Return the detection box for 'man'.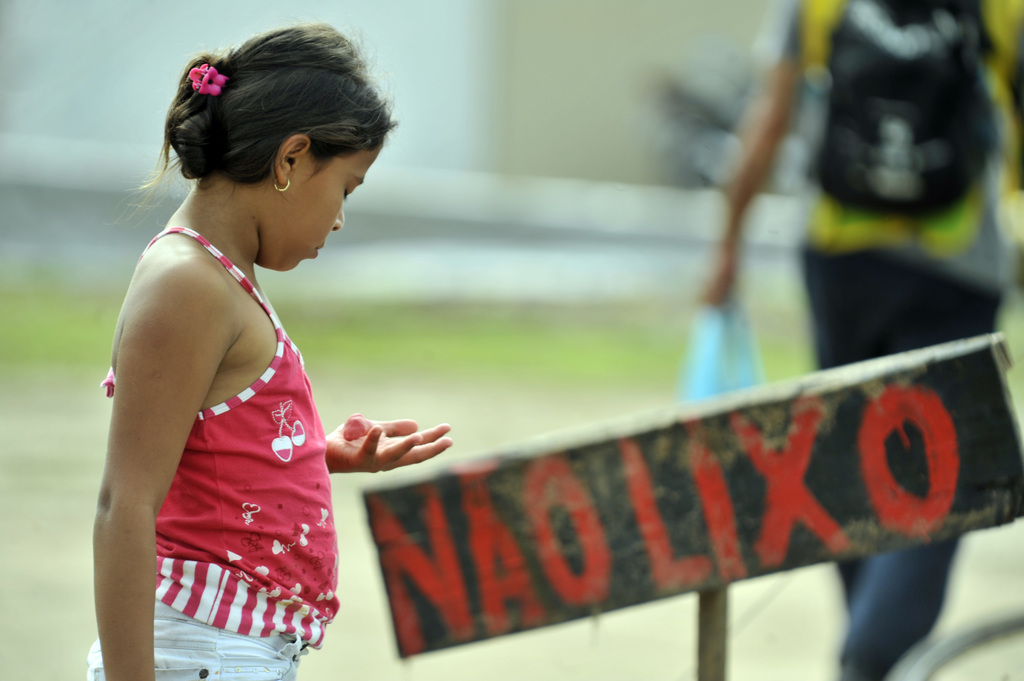
pyautogui.locateOnScreen(696, 0, 1023, 680).
